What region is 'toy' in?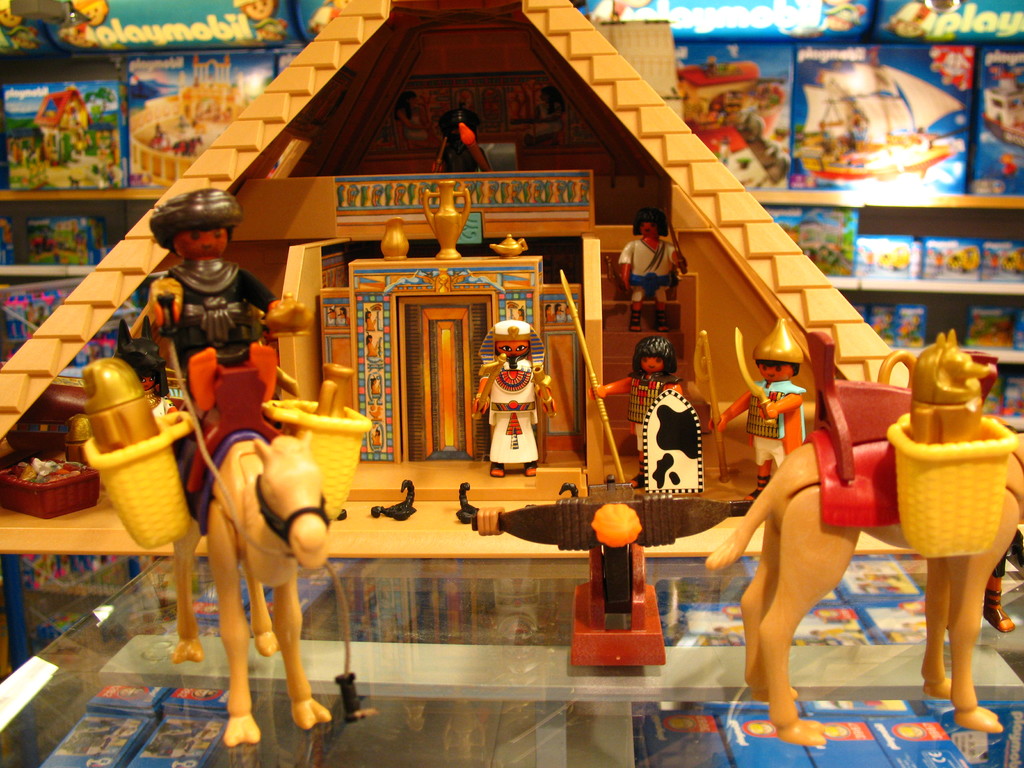
{"x1": 479, "y1": 317, "x2": 546, "y2": 476}.
